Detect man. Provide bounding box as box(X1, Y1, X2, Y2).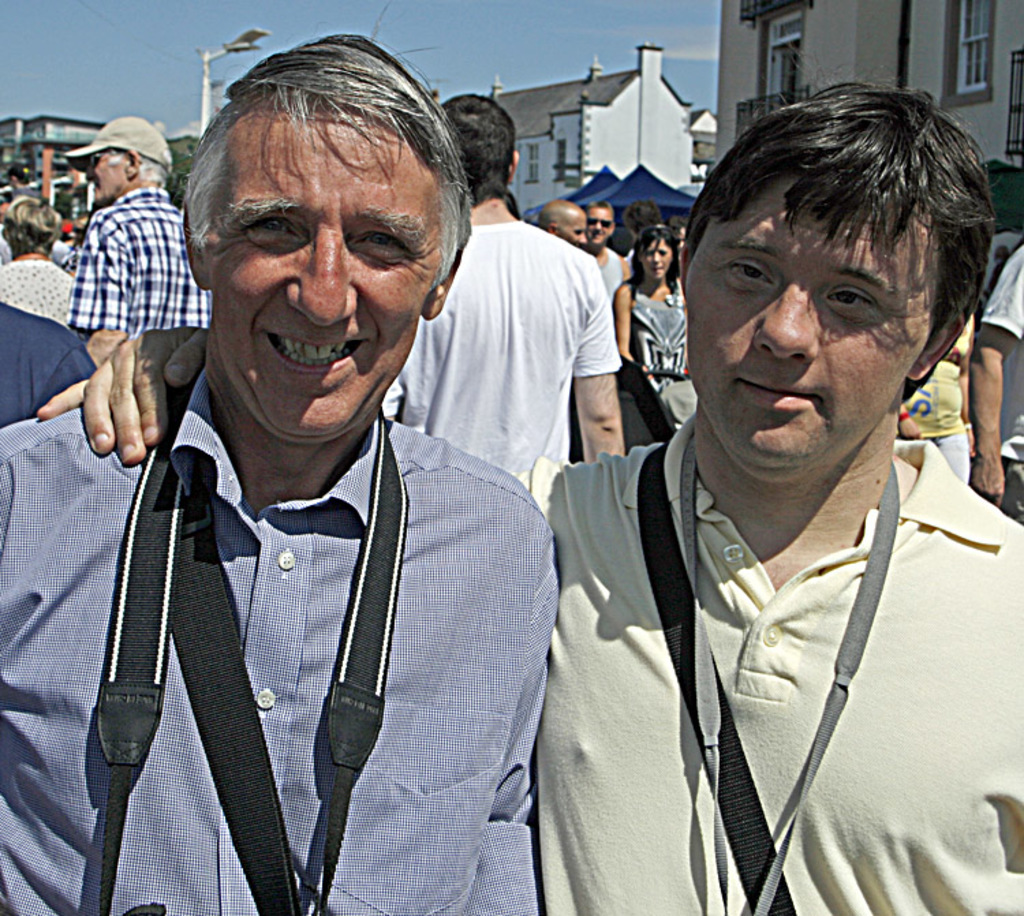
box(37, 72, 1023, 915).
